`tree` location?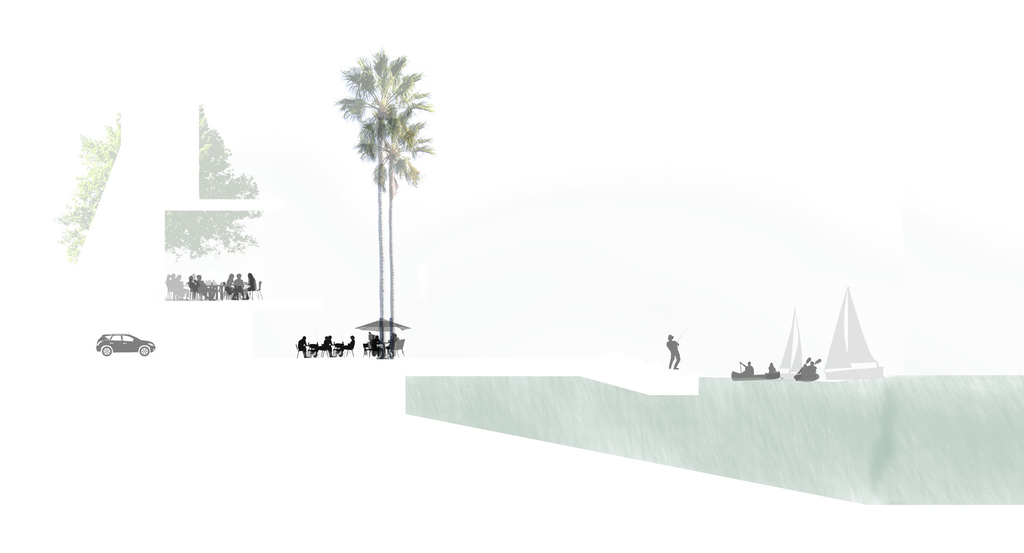
168/208/262/256
